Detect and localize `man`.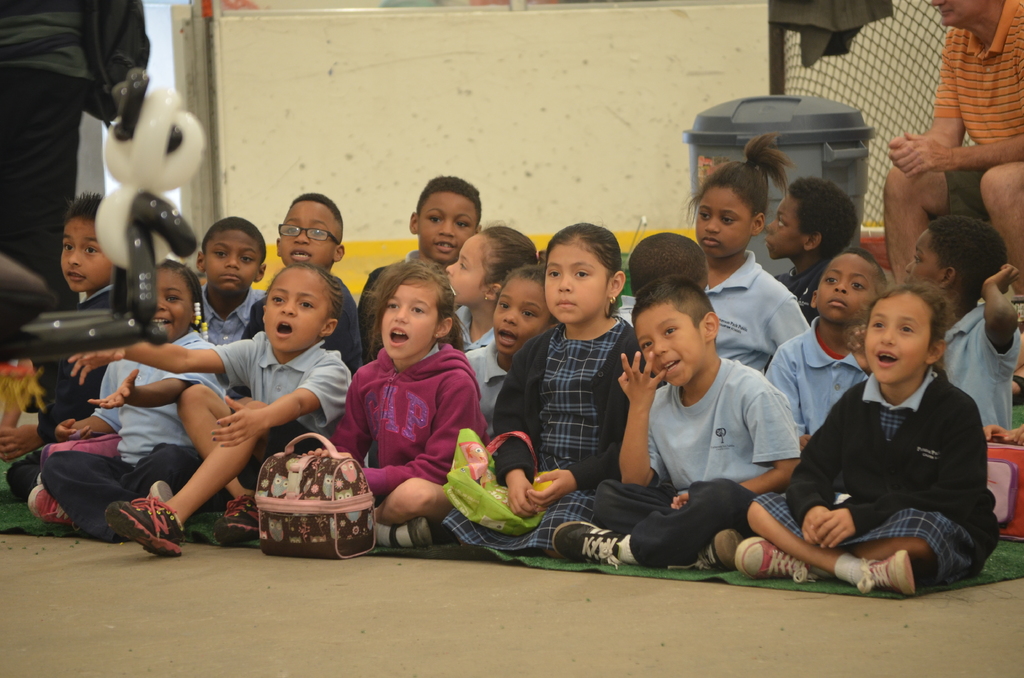
Localized at 879 0 1023 399.
